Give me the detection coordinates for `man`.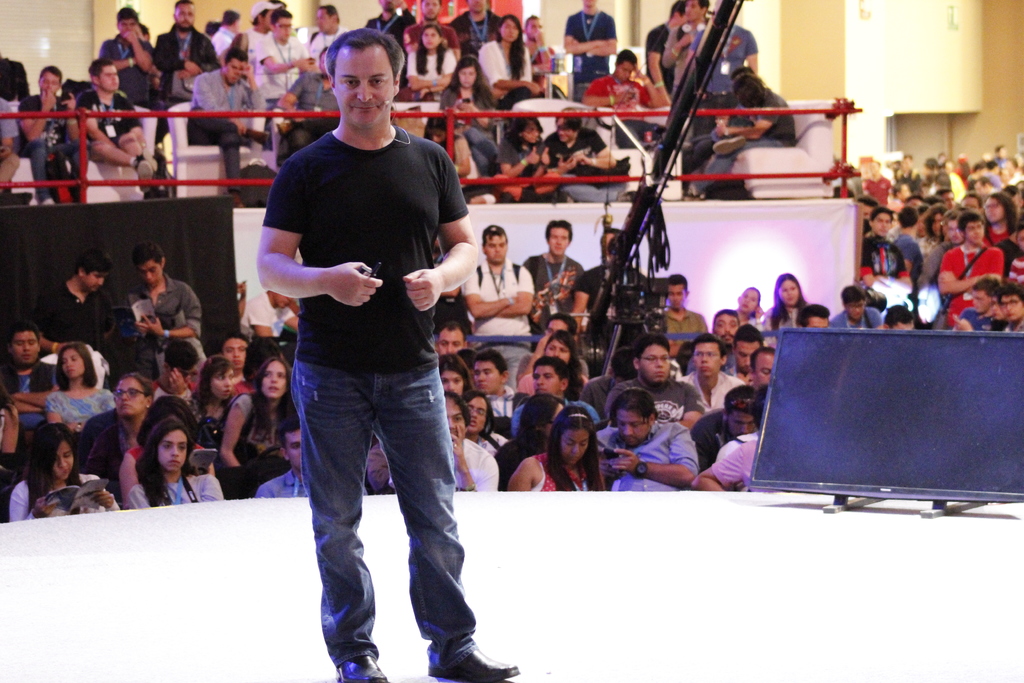
<bbox>125, 242, 209, 363</bbox>.
